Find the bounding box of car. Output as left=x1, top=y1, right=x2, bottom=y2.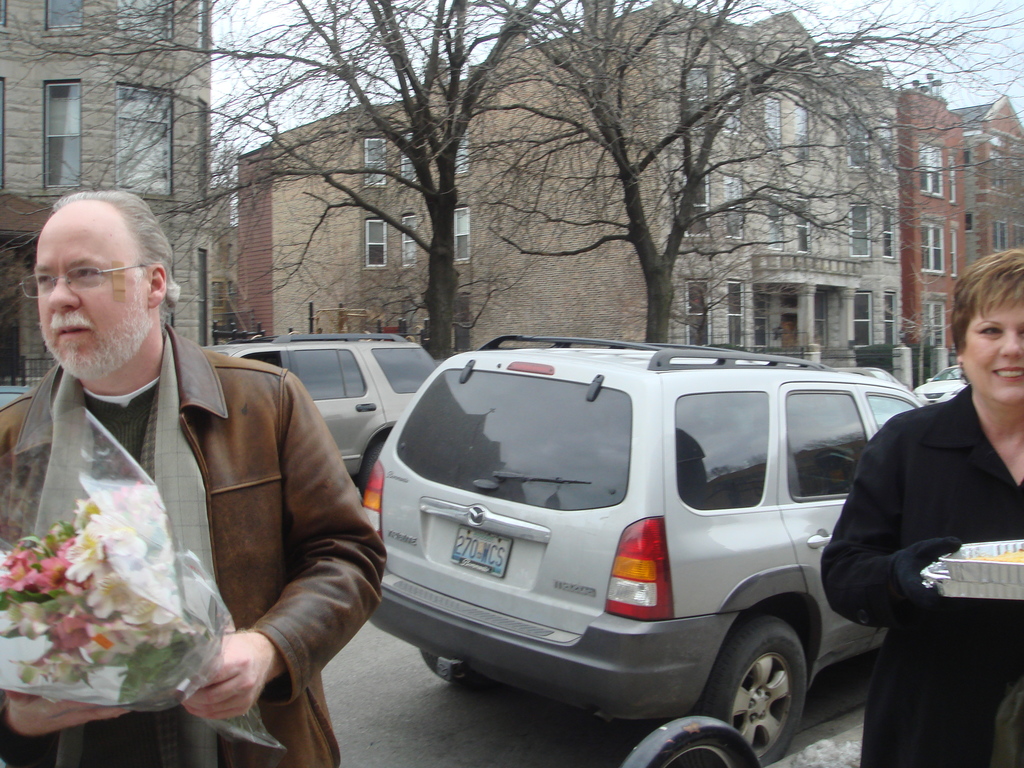
left=0, top=384, right=31, bottom=406.
